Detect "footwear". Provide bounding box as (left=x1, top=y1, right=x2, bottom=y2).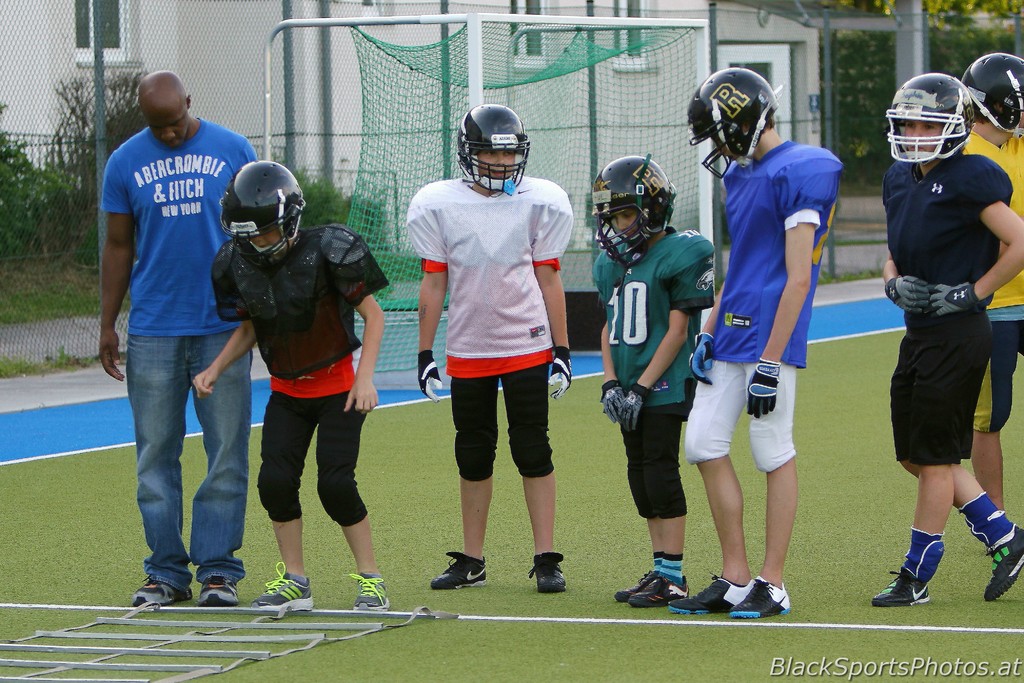
(left=616, top=573, right=656, bottom=604).
